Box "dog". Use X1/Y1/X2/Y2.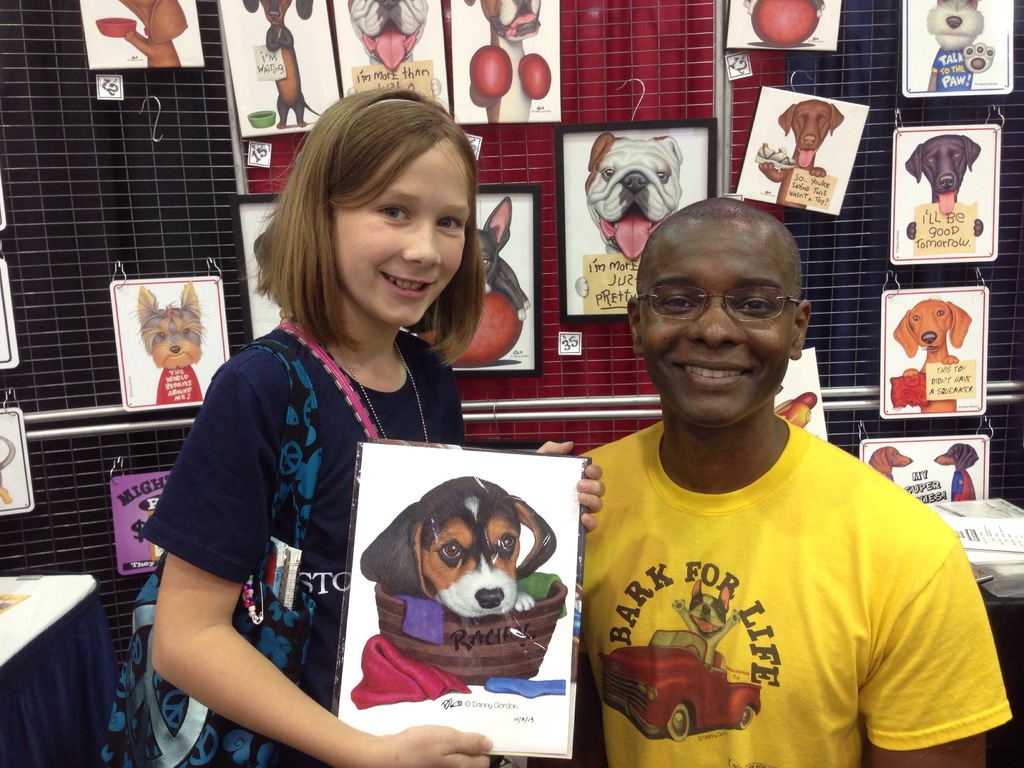
927/0/986/93.
